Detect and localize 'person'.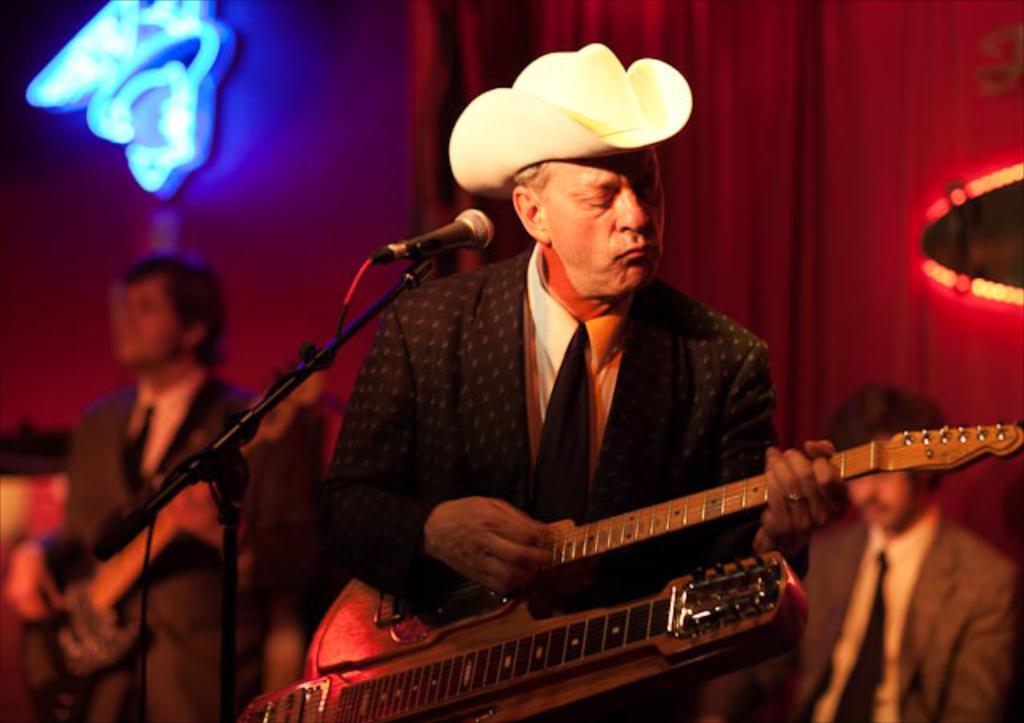
Localized at {"left": 787, "top": 389, "right": 1022, "bottom": 721}.
